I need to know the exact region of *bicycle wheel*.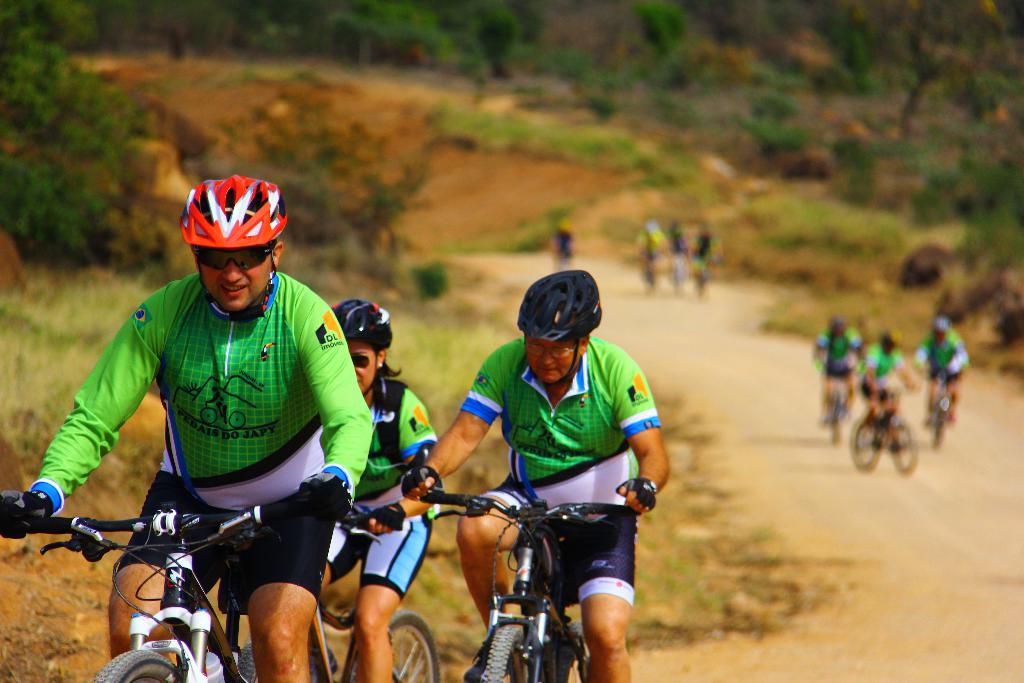
Region: x1=555 y1=623 x2=596 y2=682.
